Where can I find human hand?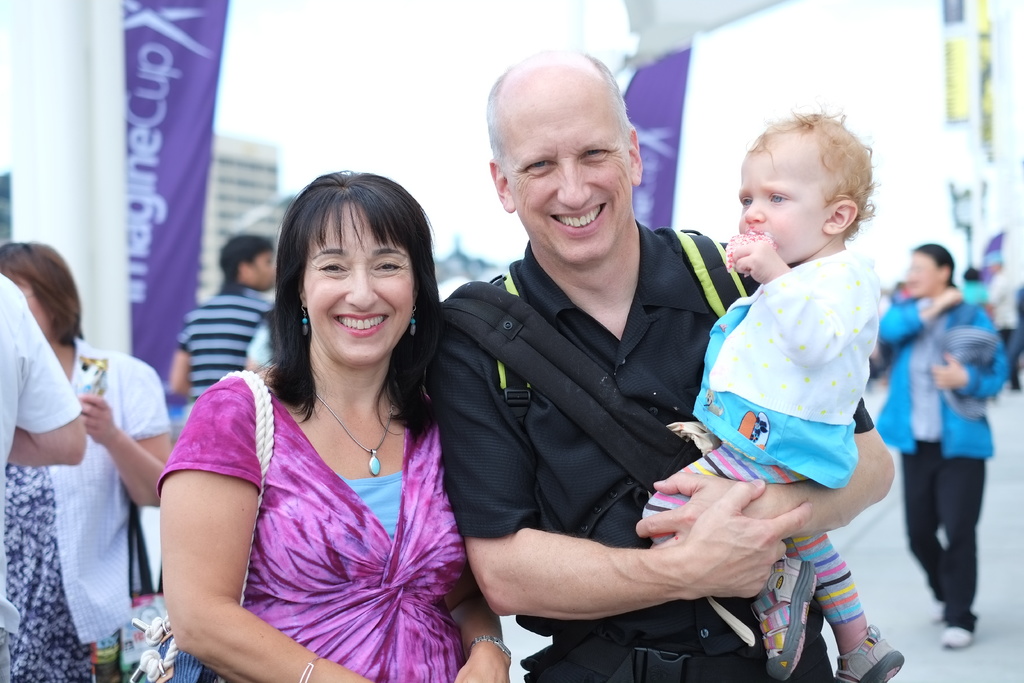
You can find it at box(450, 647, 515, 682).
